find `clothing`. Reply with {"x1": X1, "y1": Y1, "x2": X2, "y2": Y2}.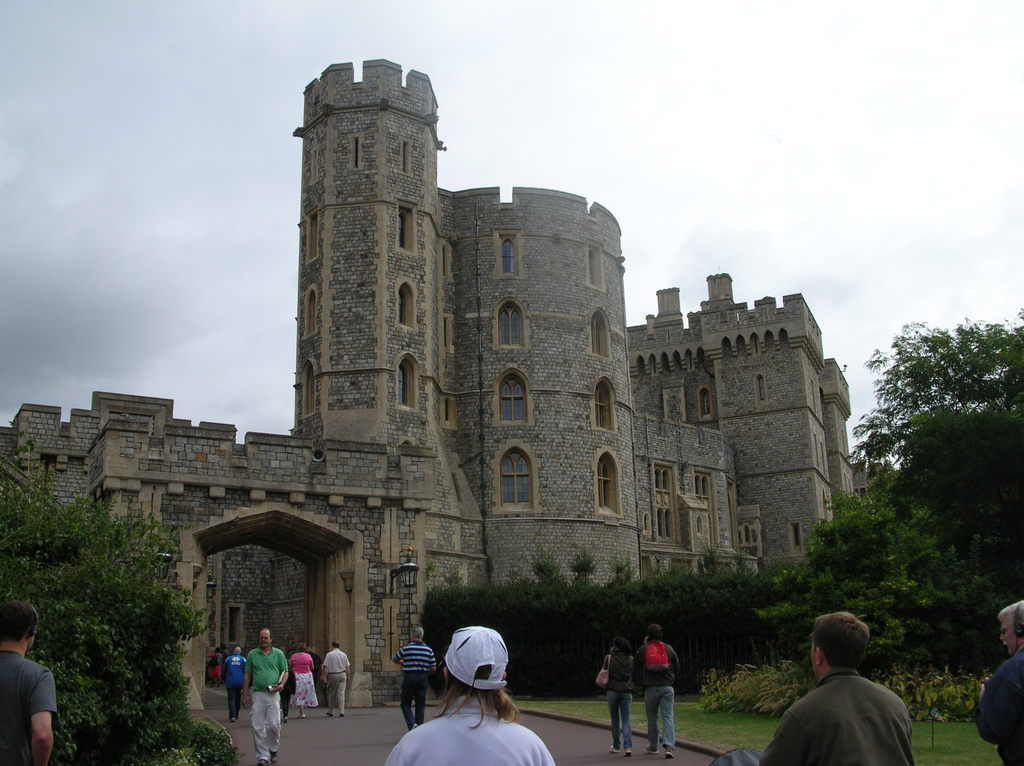
{"x1": 779, "y1": 670, "x2": 918, "y2": 760}.
